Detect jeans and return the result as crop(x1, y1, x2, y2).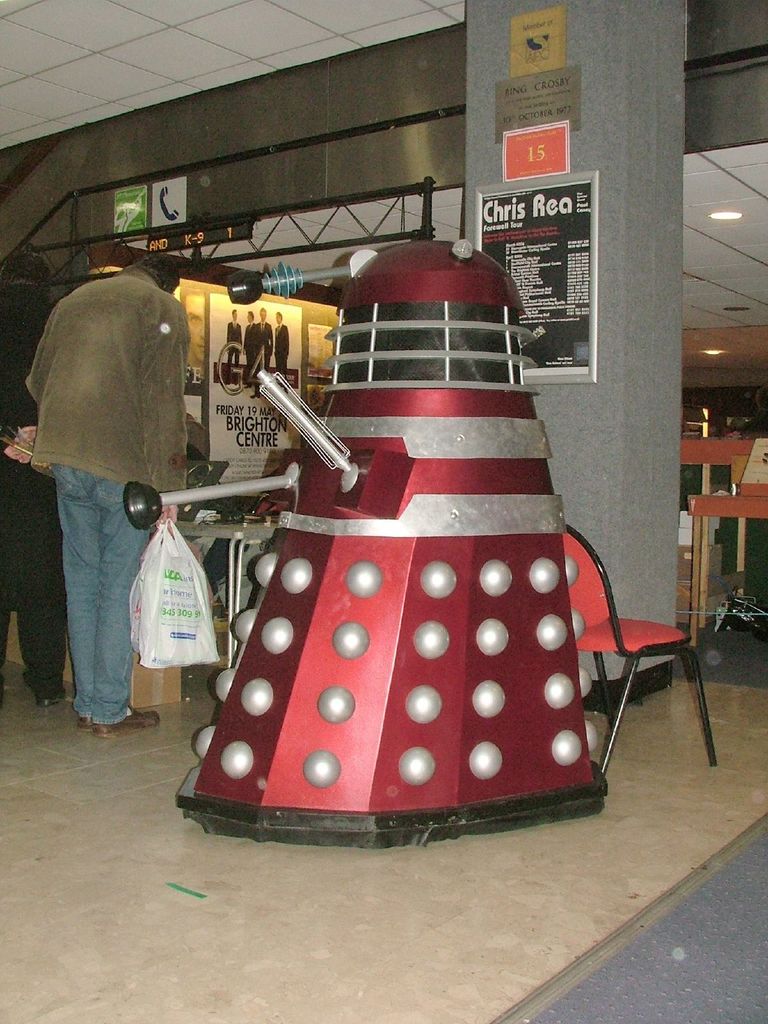
crop(5, 465, 72, 687).
